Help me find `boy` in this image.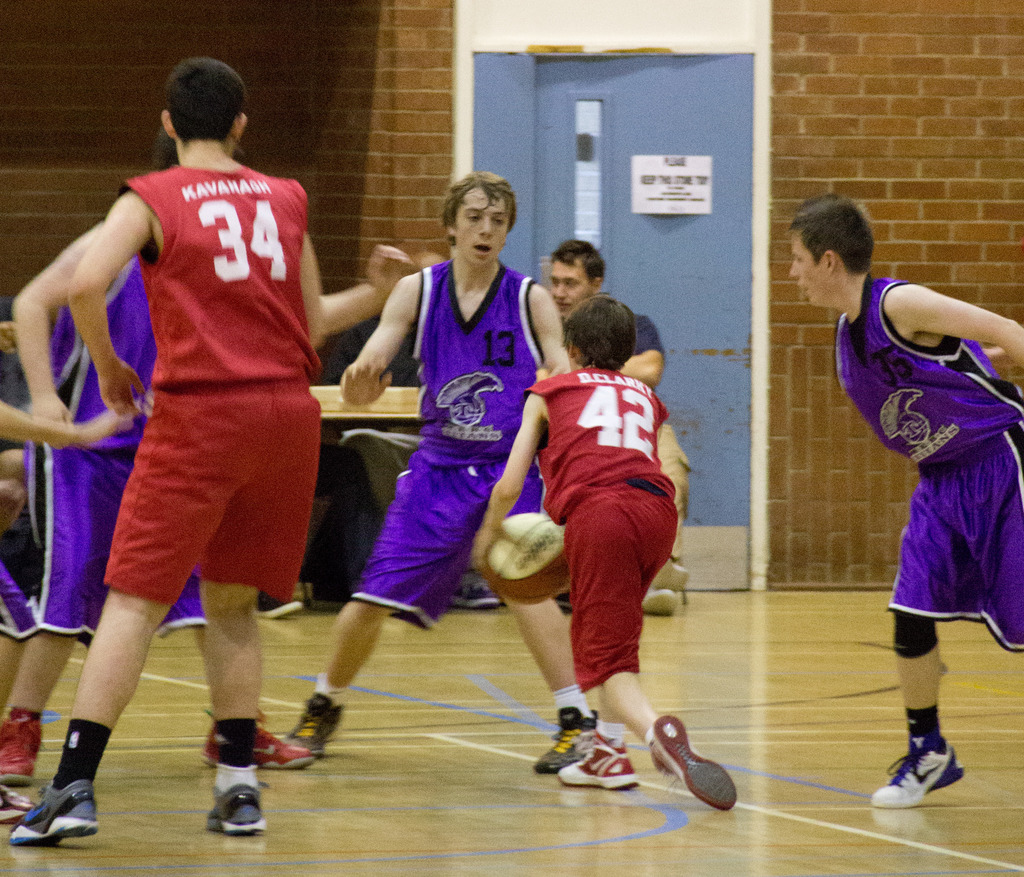
Found it: bbox=[787, 188, 1023, 814].
